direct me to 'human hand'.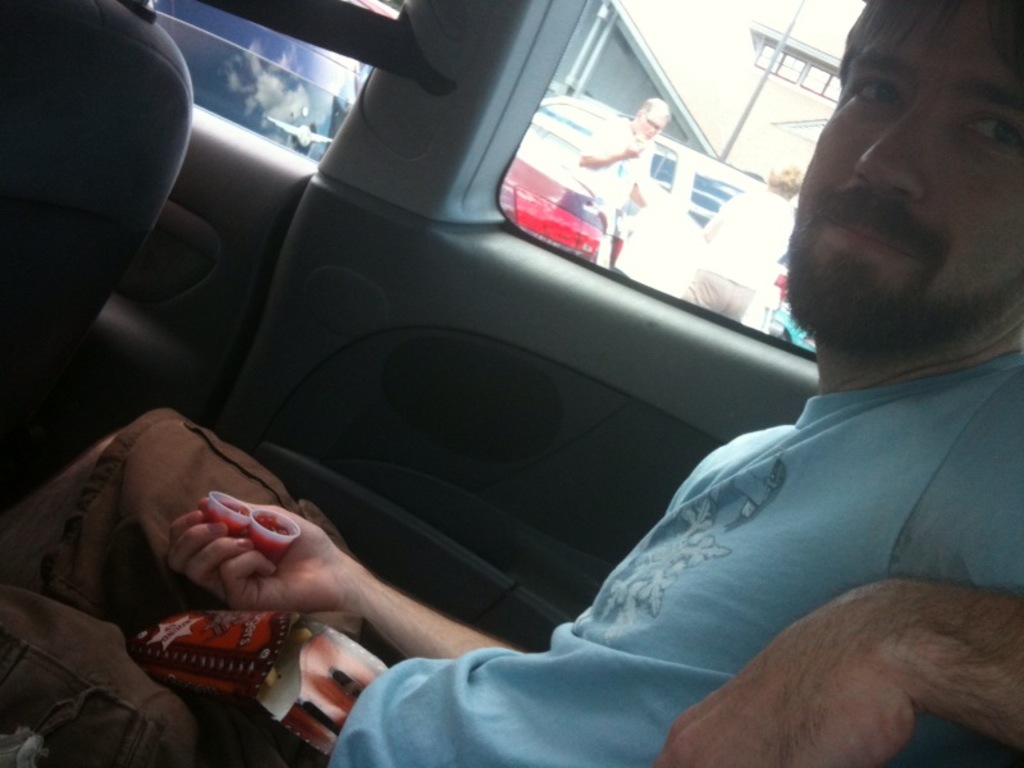
Direction: [x1=622, y1=143, x2=643, y2=160].
